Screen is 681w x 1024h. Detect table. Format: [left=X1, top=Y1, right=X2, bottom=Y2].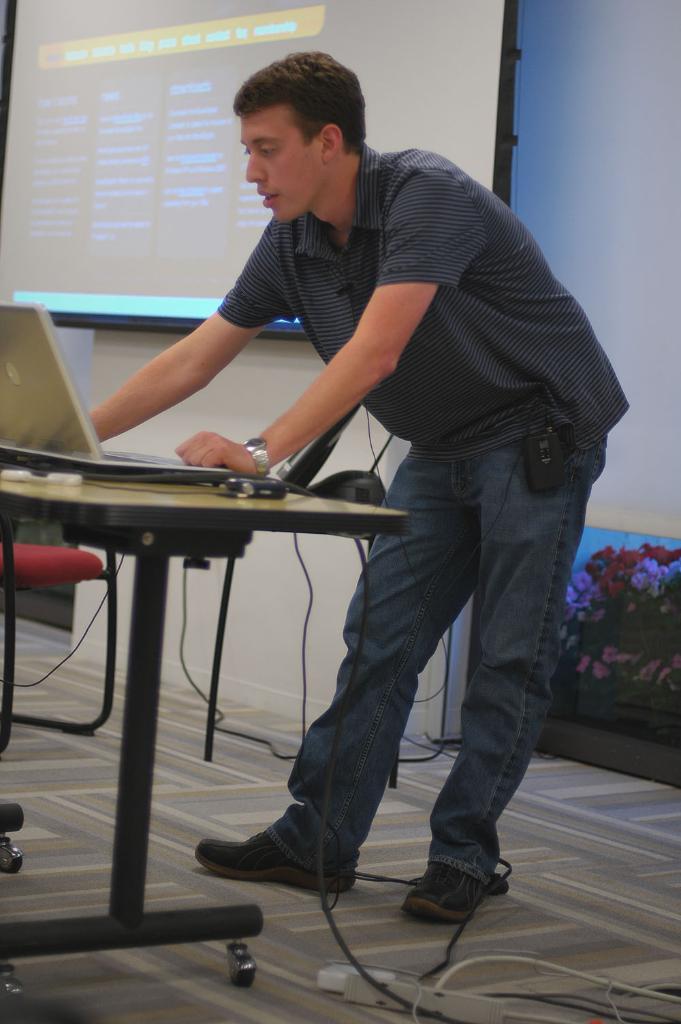
[left=0, top=451, right=410, bottom=992].
